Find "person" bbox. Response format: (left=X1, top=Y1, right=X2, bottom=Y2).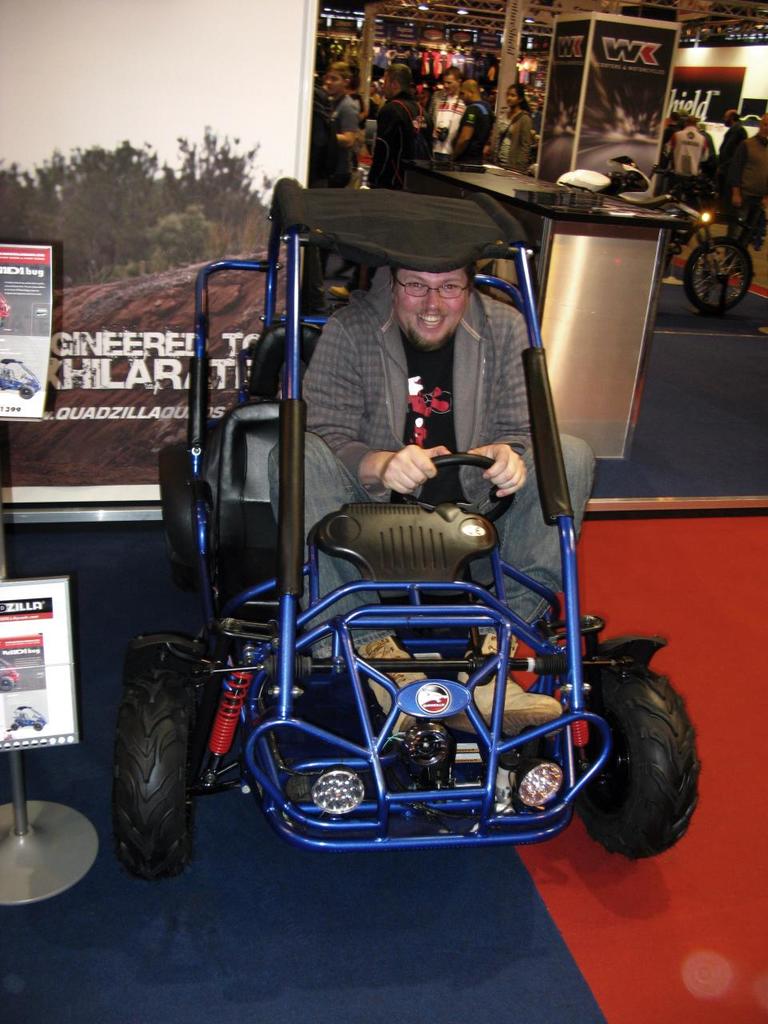
(left=494, top=82, right=532, bottom=170).
